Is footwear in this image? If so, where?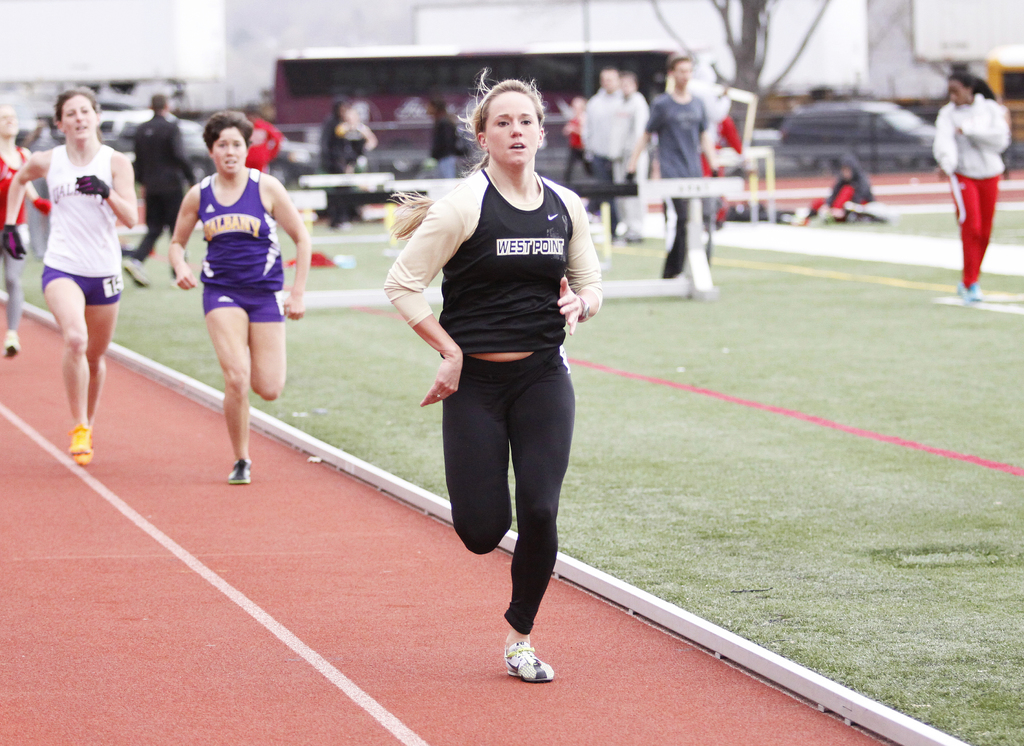
Yes, at pyautogui.locateOnScreen(70, 427, 90, 462).
